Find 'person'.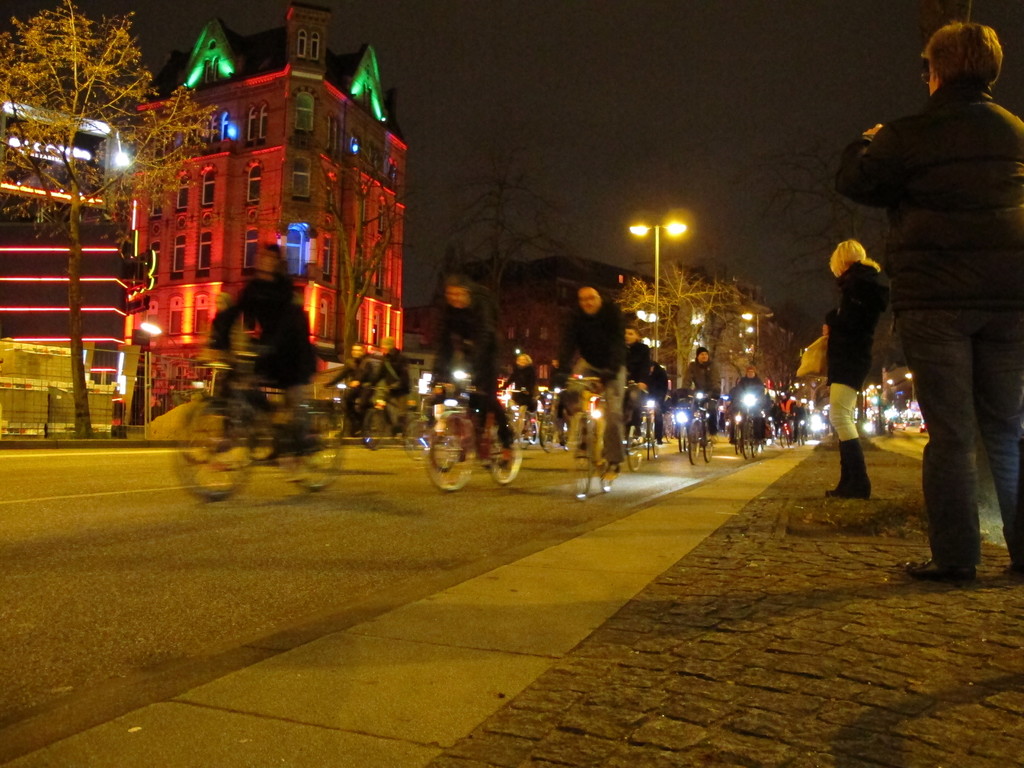
<bbox>426, 271, 502, 445</bbox>.
